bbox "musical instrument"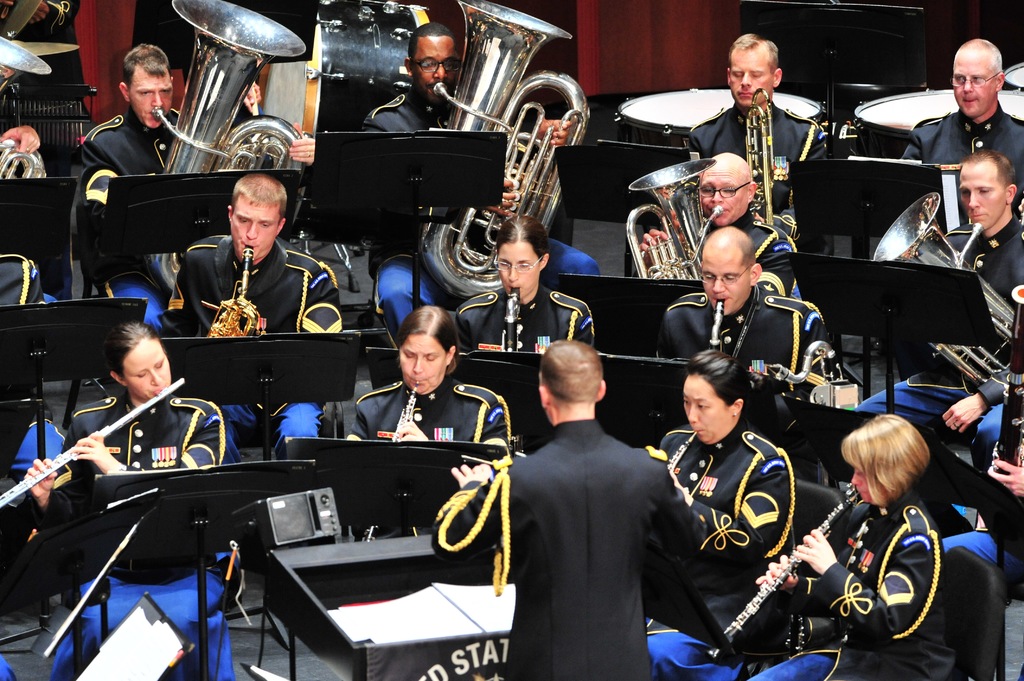
region(709, 300, 724, 352)
